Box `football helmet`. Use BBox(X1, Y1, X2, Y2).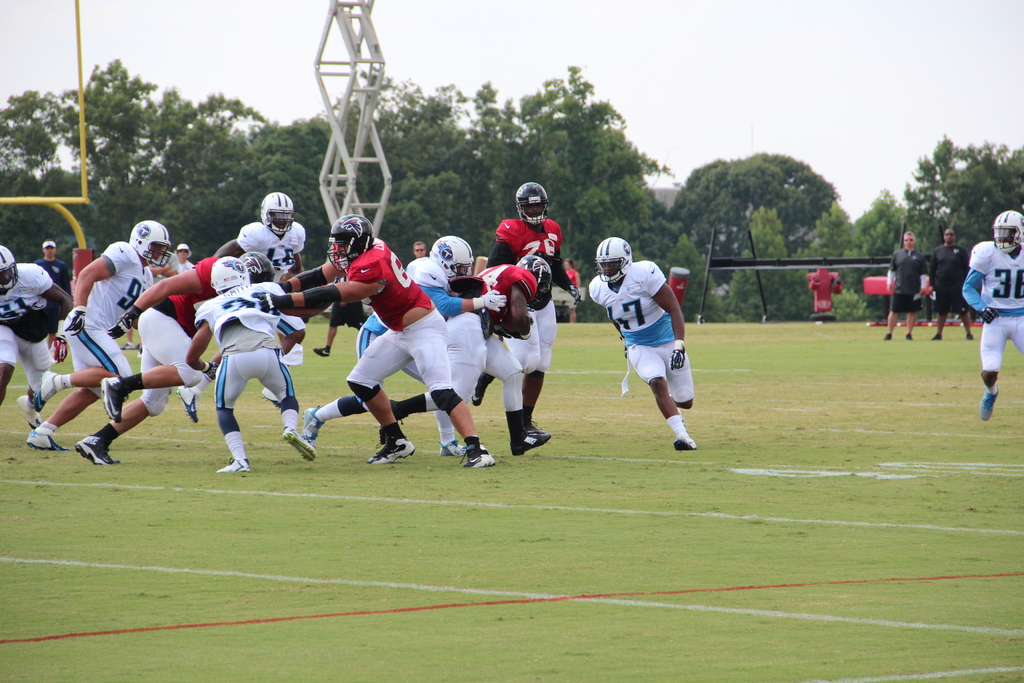
BBox(591, 240, 632, 292).
